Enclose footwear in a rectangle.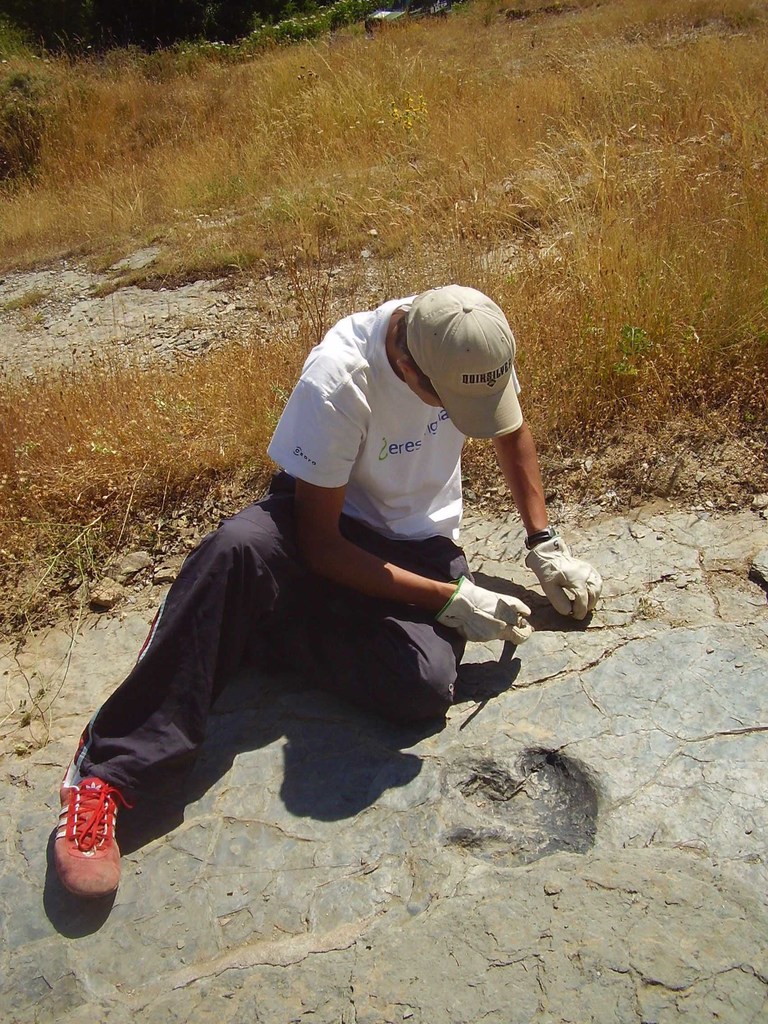
bbox=(29, 780, 115, 928).
